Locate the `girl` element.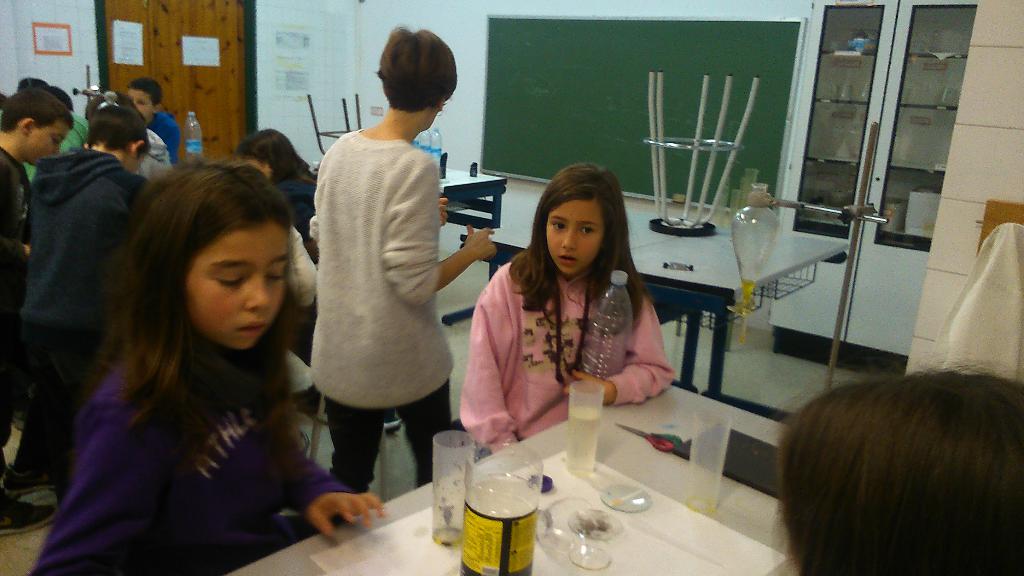
Element bbox: 22,150,387,575.
